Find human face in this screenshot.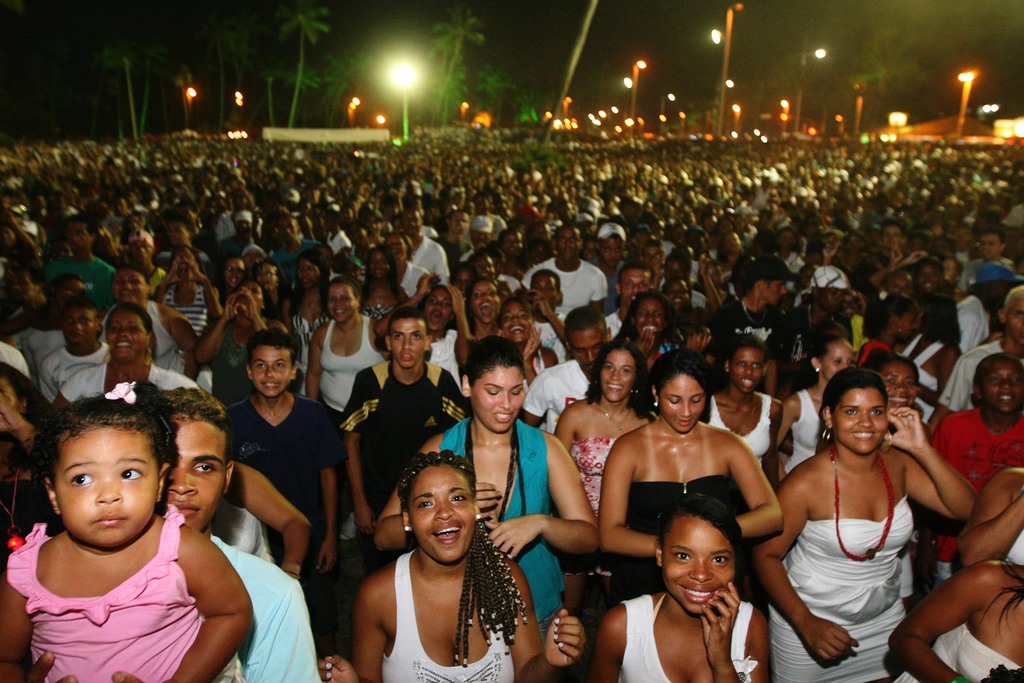
The bounding box for human face is Rect(504, 231, 522, 255).
